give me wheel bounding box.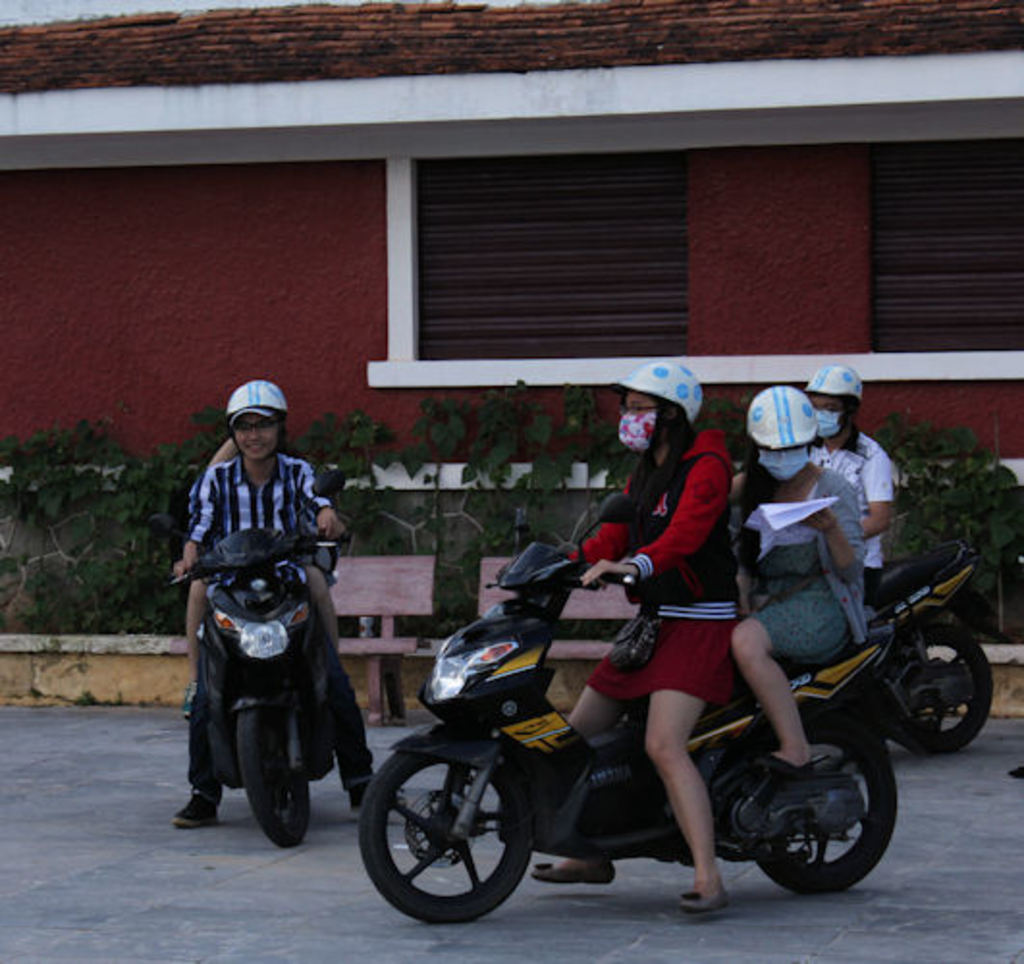
<bbox>235, 710, 307, 843</bbox>.
